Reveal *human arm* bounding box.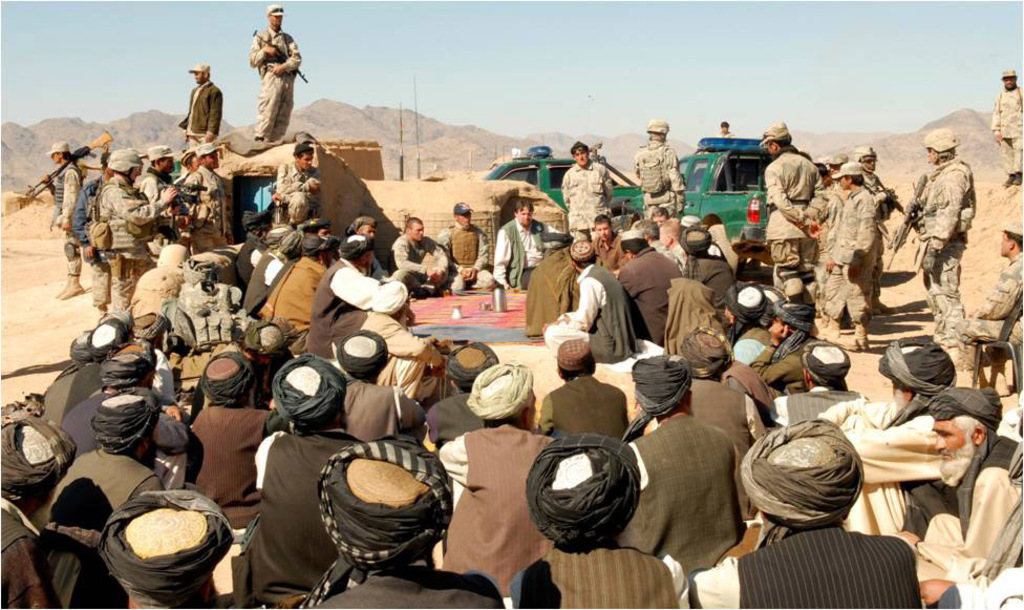
Revealed: locate(396, 239, 441, 282).
